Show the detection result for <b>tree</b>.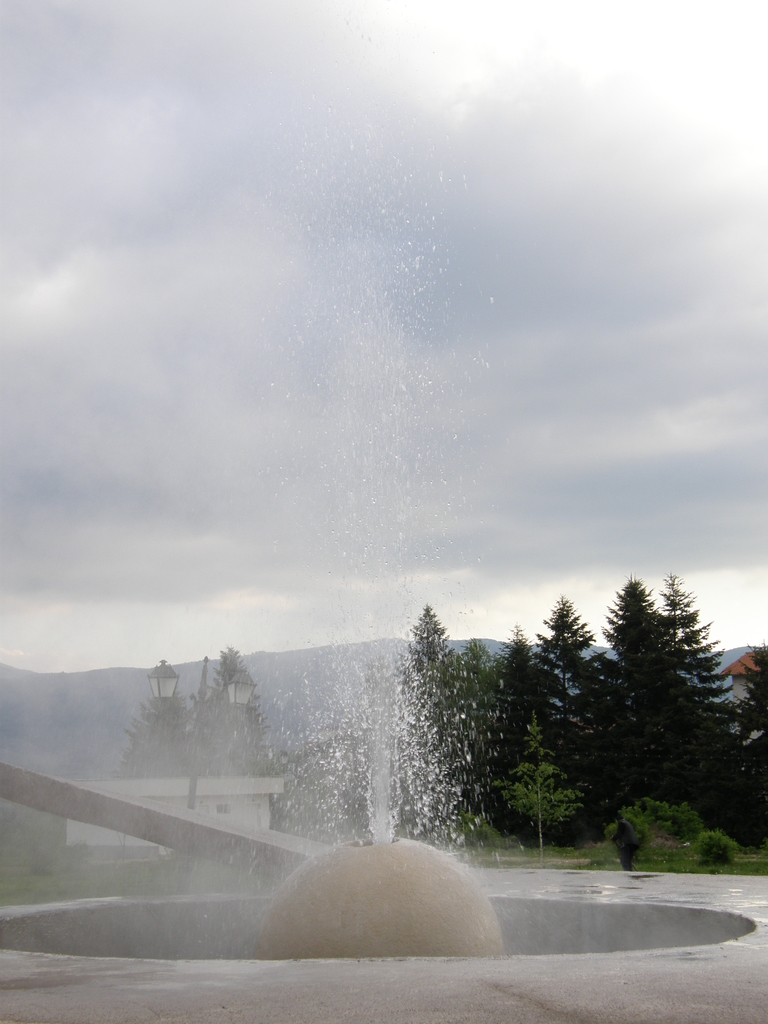
box(554, 556, 738, 877).
